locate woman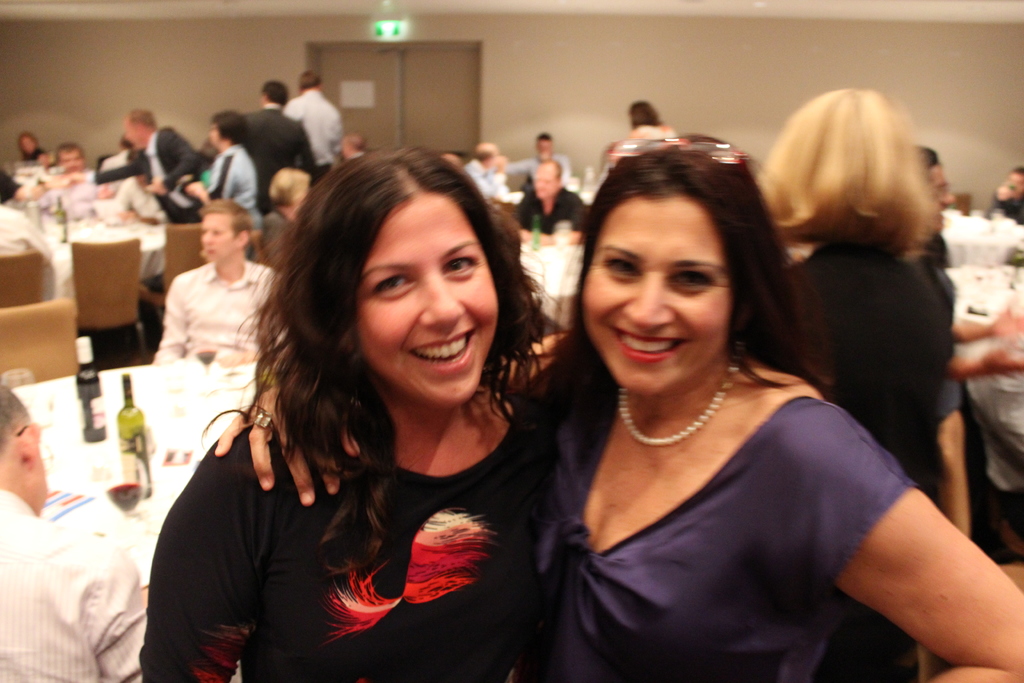
[x1=258, y1=173, x2=313, y2=264]
